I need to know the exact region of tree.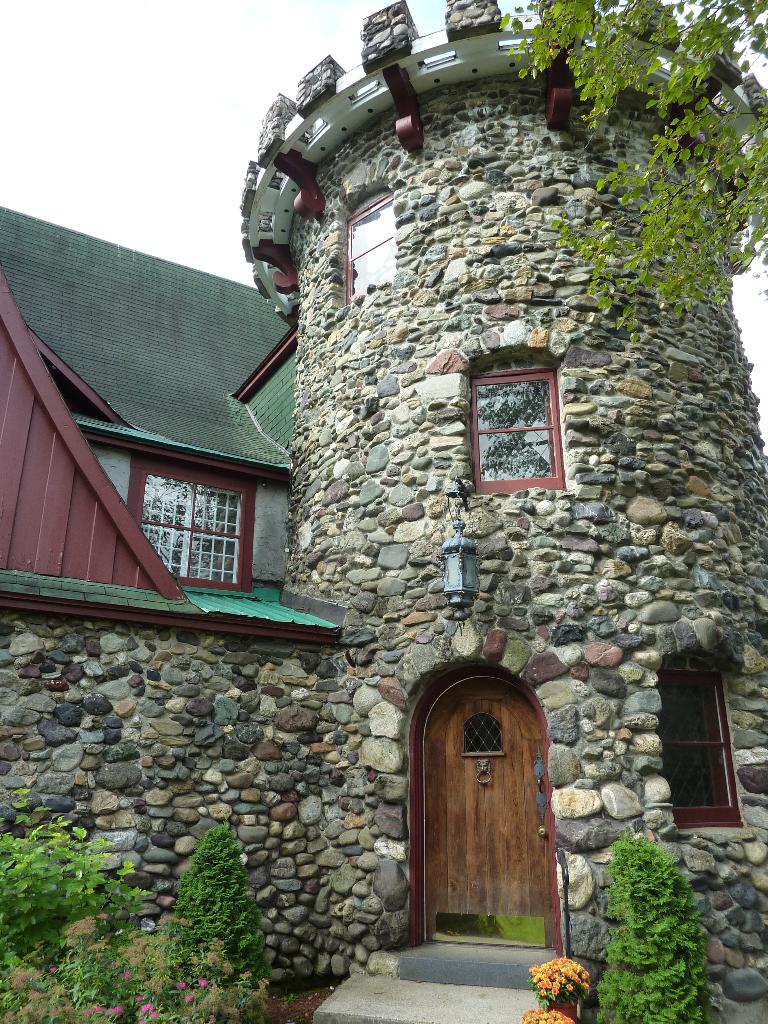
Region: (left=161, top=823, right=251, bottom=952).
